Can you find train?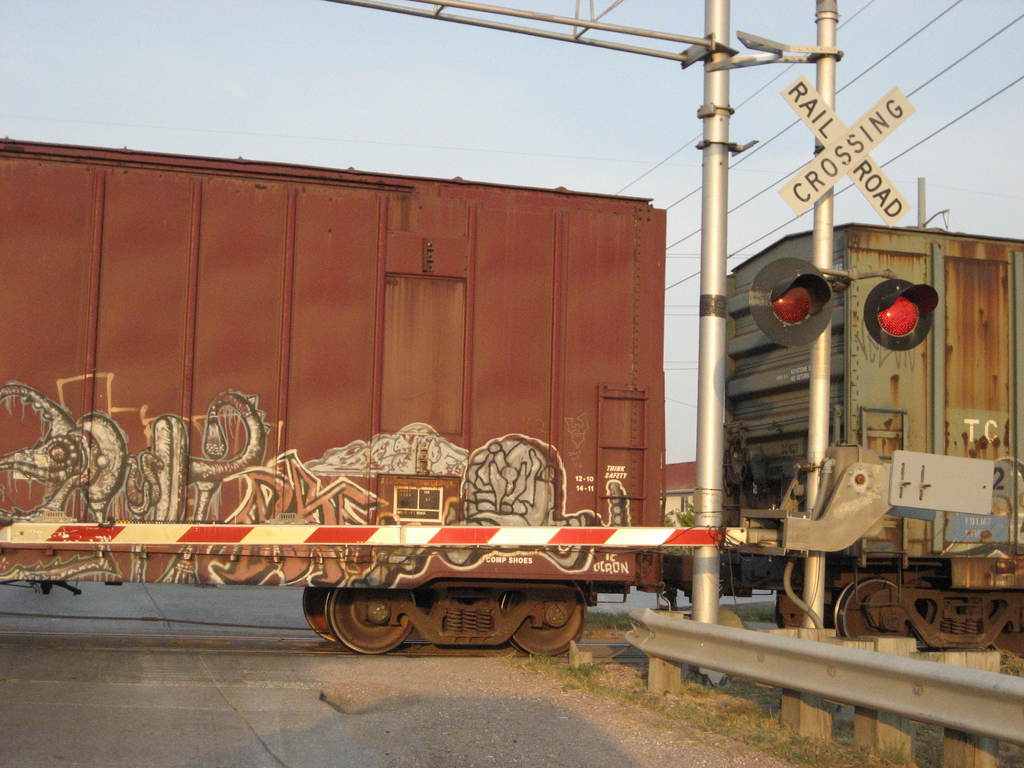
Yes, bounding box: (x1=0, y1=140, x2=1023, y2=657).
